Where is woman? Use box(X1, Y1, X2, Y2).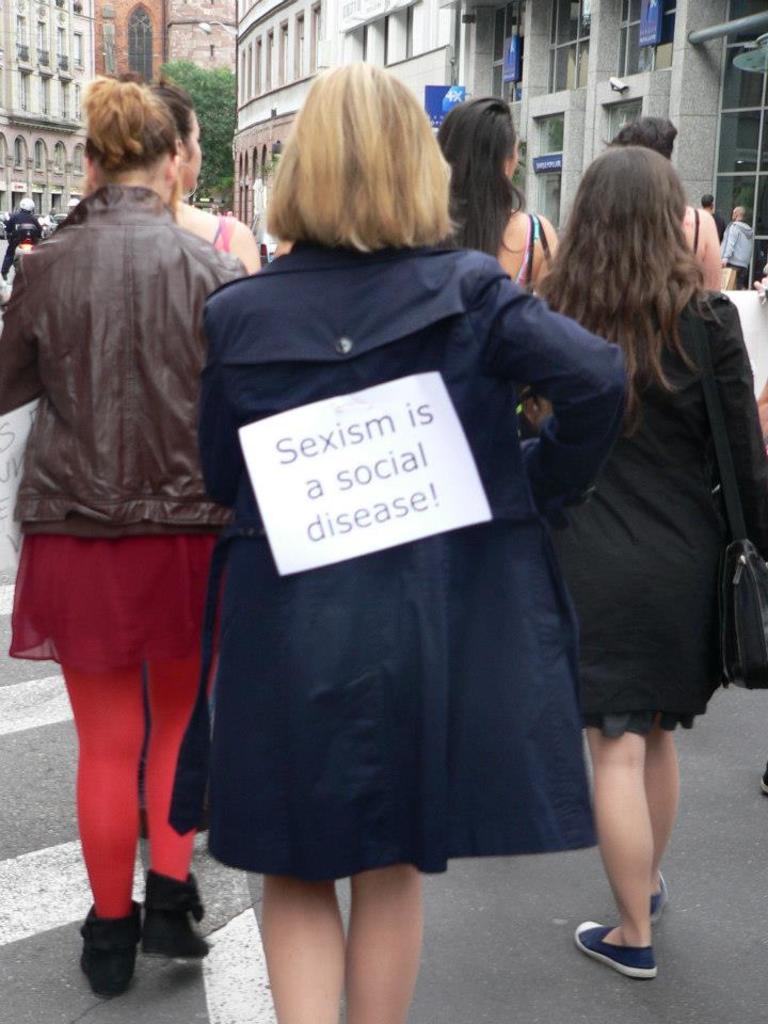
box(435, 90, 563, 449).
